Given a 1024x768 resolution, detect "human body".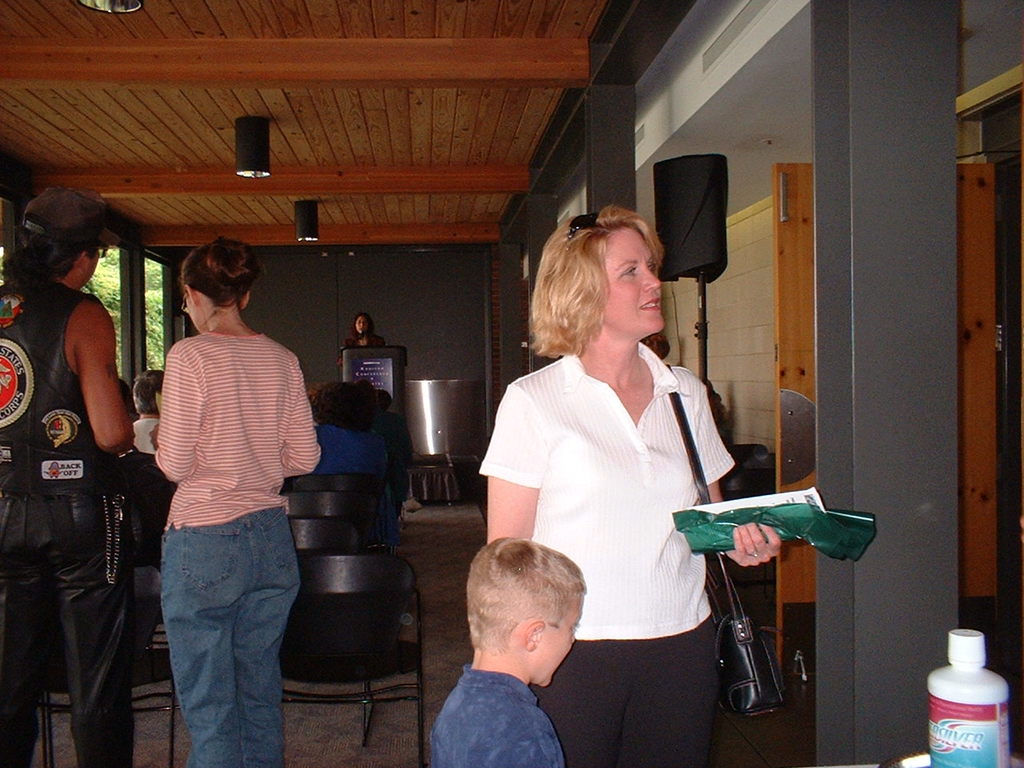
x1=495, y1=215, x2=731, y2=767.
